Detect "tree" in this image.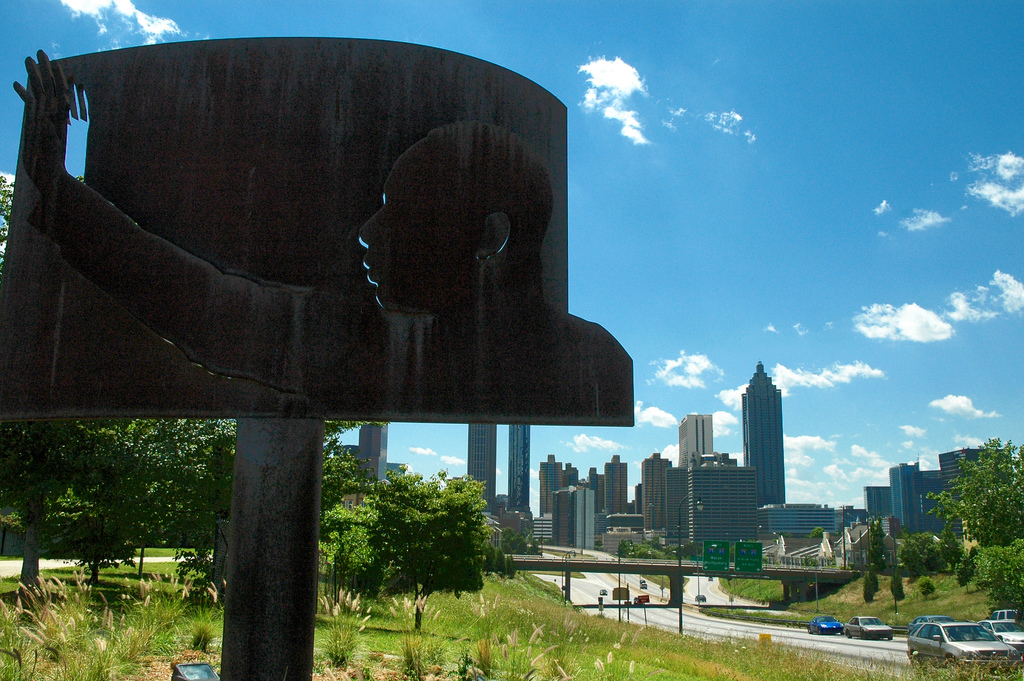
Detection: rect(873, 515, 887, 574).
